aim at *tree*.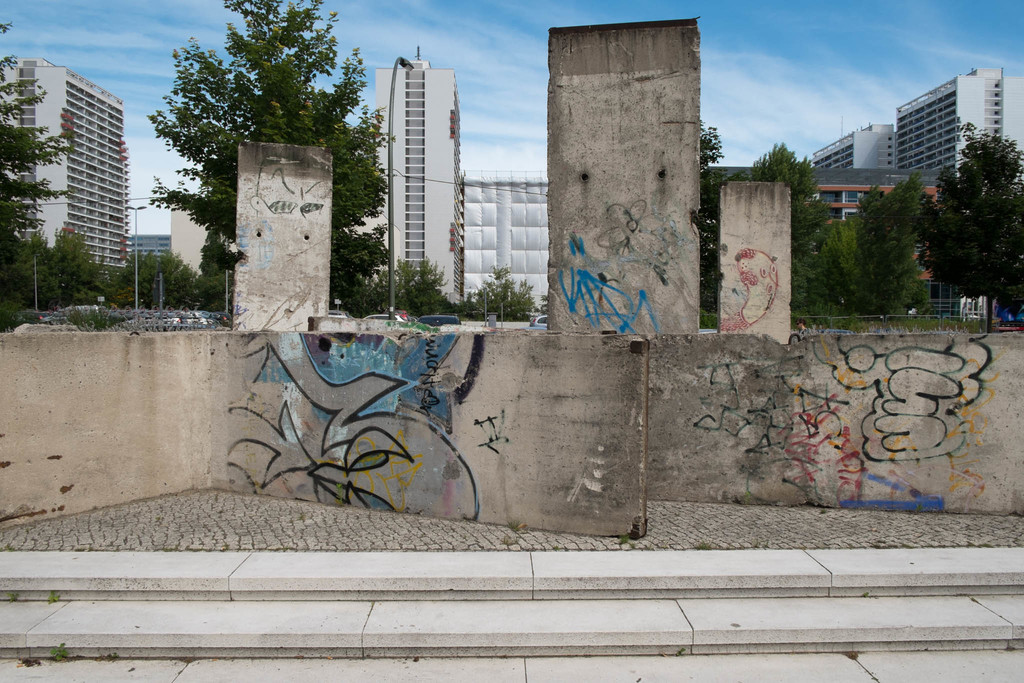
Aimed at 912,118,1021,304.
